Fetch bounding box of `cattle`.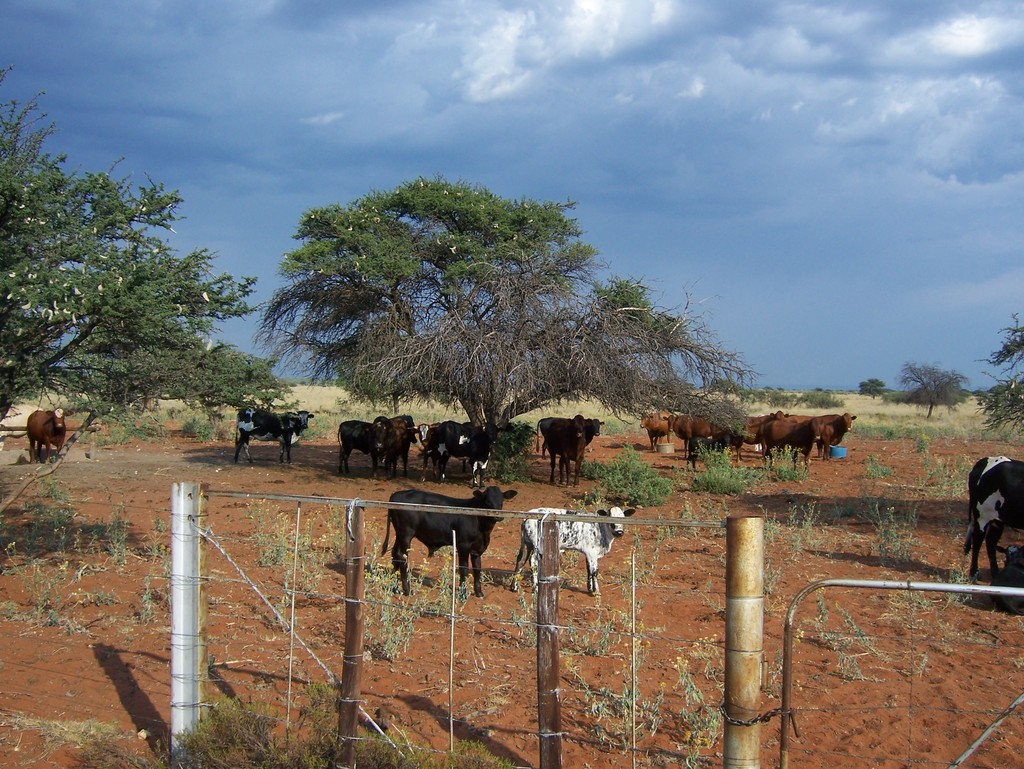
Bbox: BBox(431, 423, 500, 486).
